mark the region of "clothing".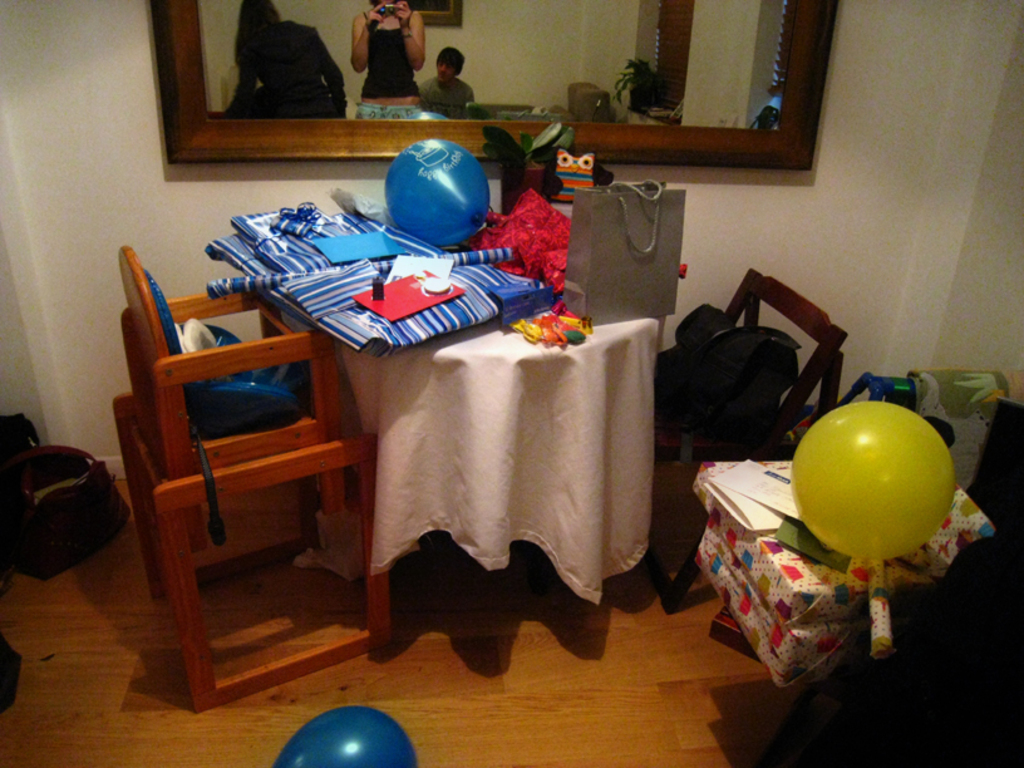
Region: left=417, top=63, right=468, bottom=119.
